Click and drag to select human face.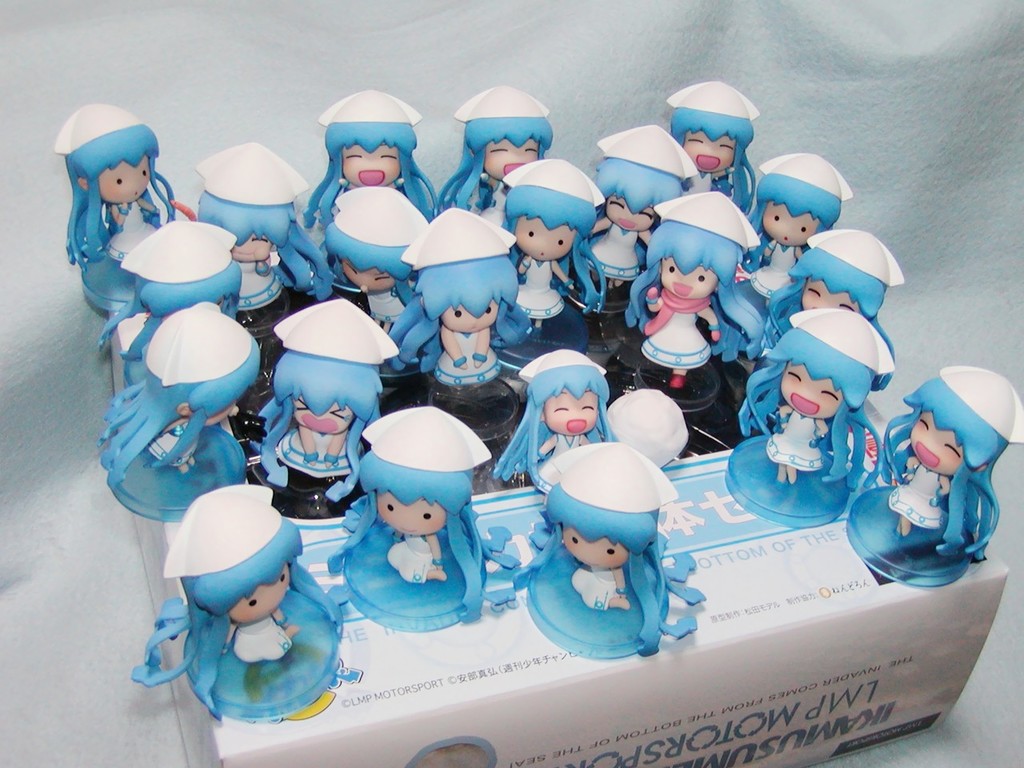
Selection: region(683, 130, 734, 174).
